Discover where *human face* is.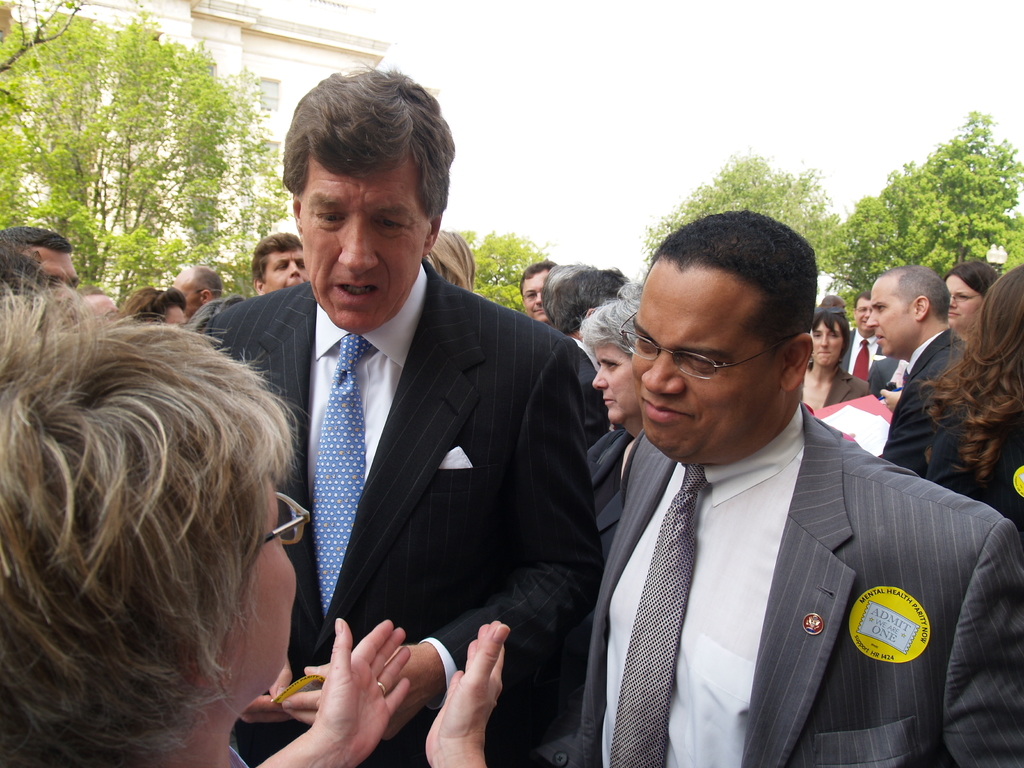
Discovered at (x1=301, y1=162, x2=429, y2=335).
